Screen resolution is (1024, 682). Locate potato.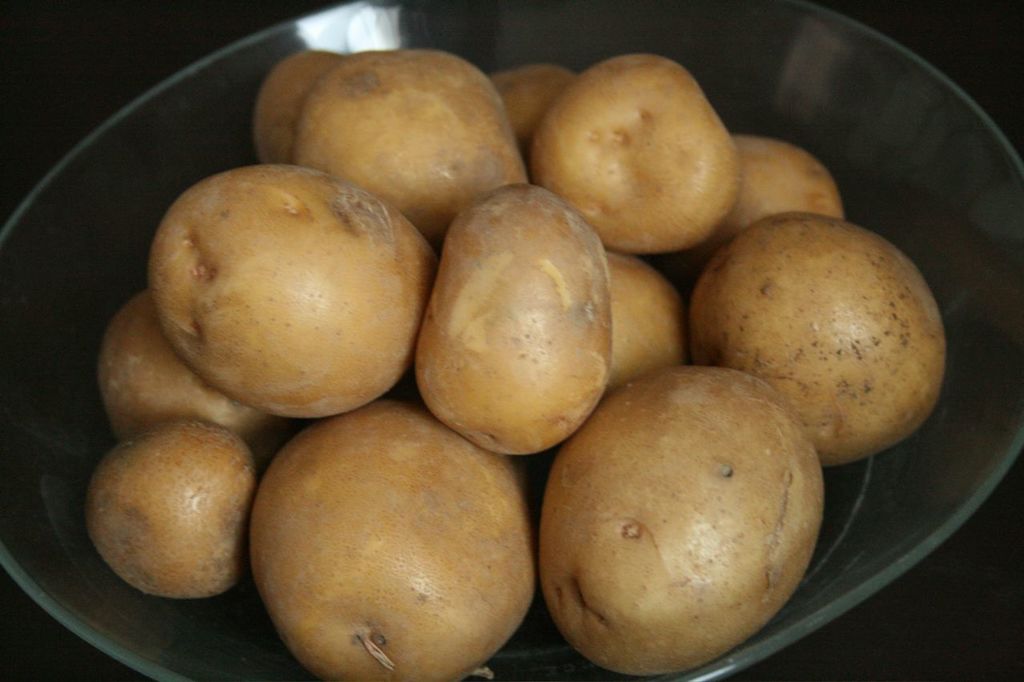
locate(538, 367, 823, 678).
